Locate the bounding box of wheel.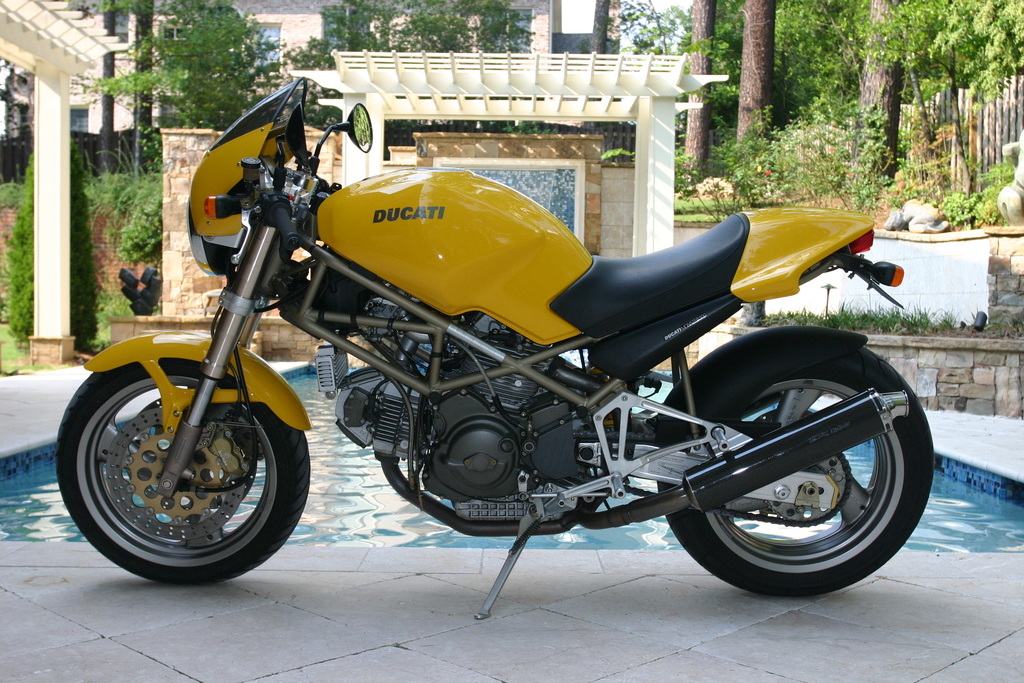
Bounding box: bbox(49, 357, 309, 584).
